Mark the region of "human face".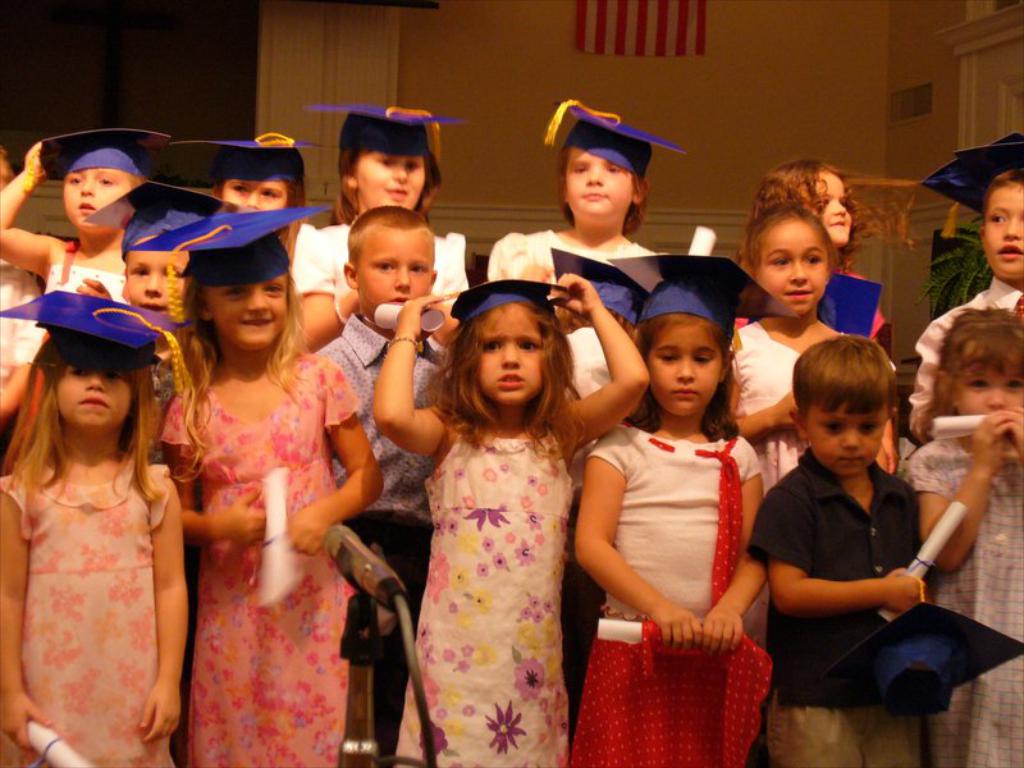
Region: bbox=[122, 236, 189, 321].
